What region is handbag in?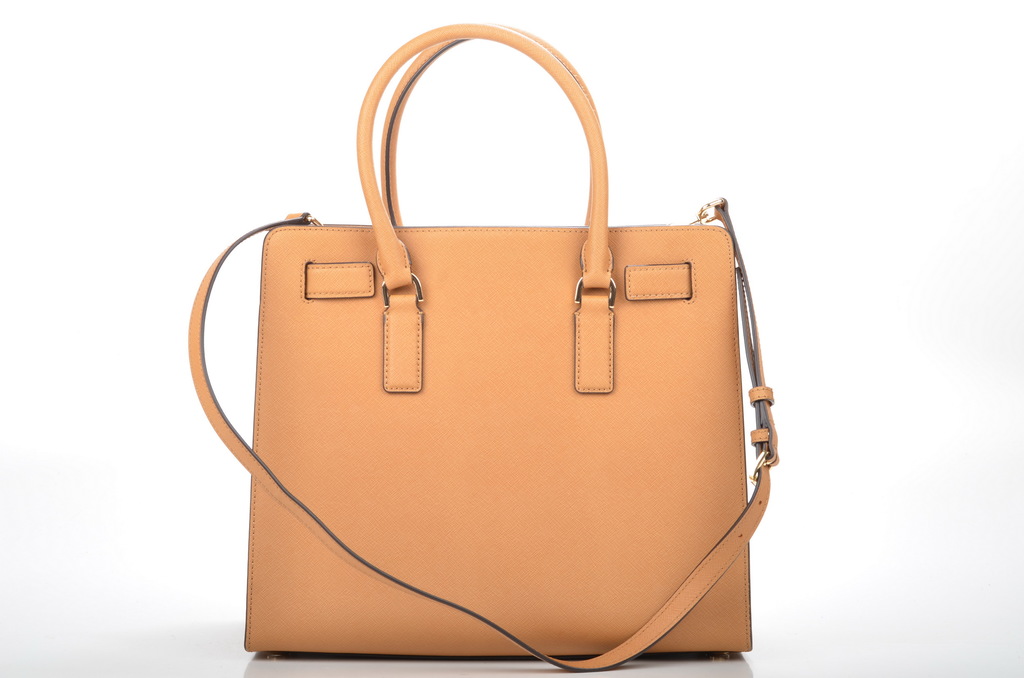
box(188, 21, 778, 672).
